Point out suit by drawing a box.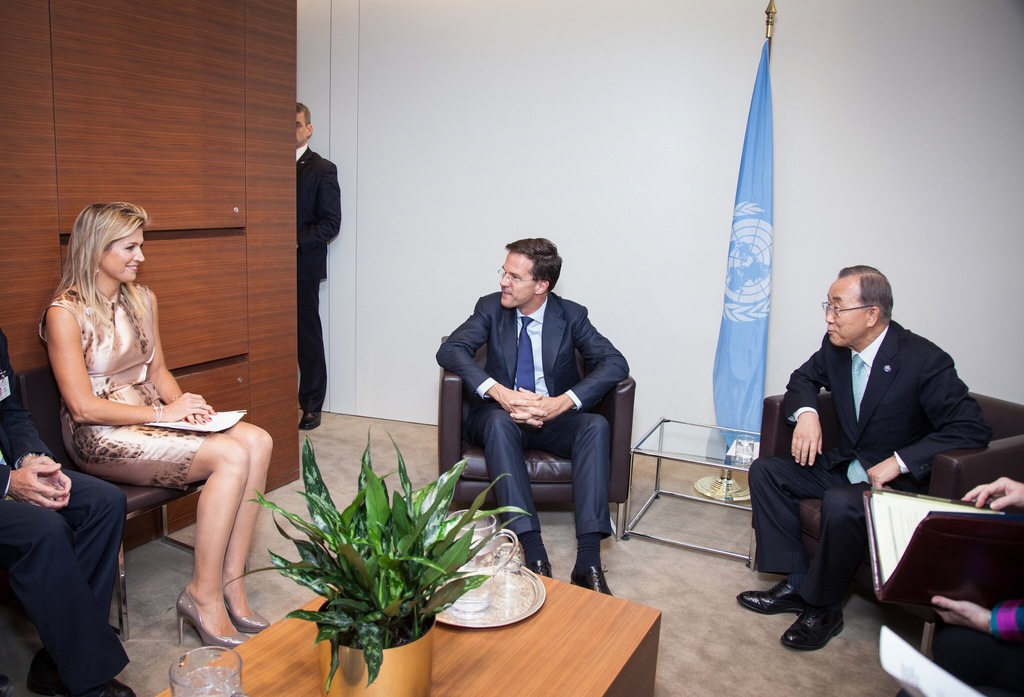
<region>758, 275, 989, 643</region>.
